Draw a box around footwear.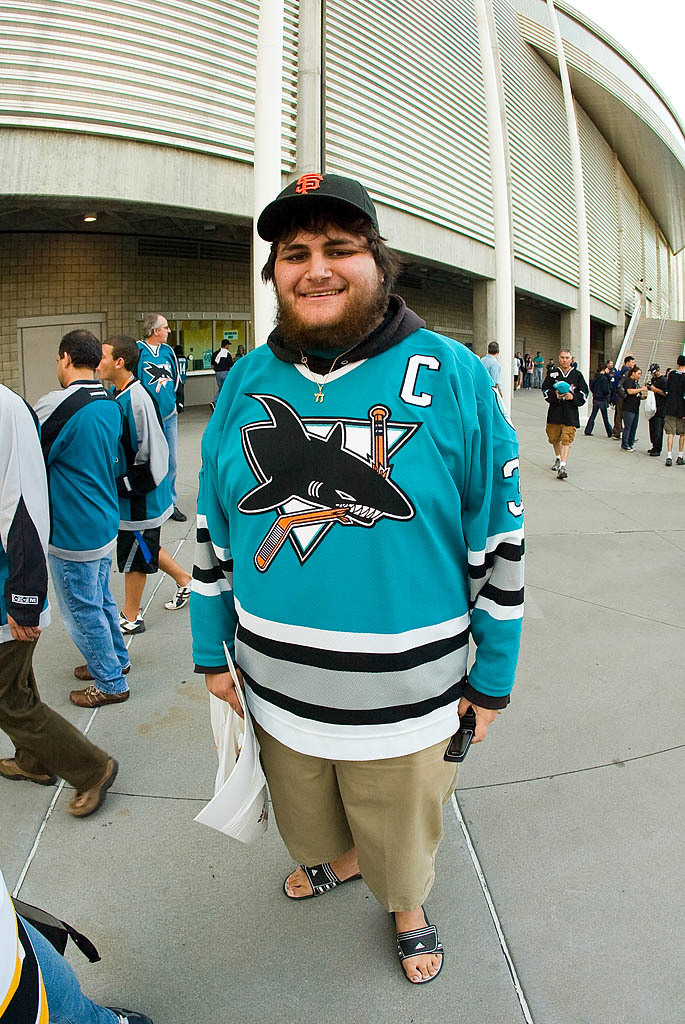
bbox(69, 662, 131, 683).
